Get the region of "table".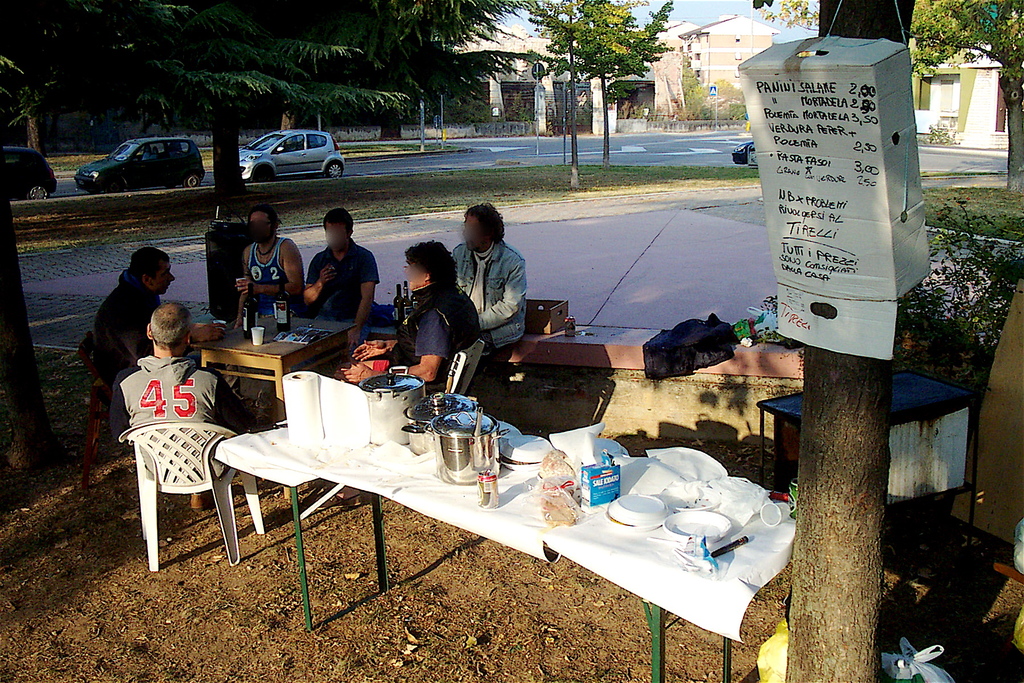
select_region(195, 313, 353, 425).
